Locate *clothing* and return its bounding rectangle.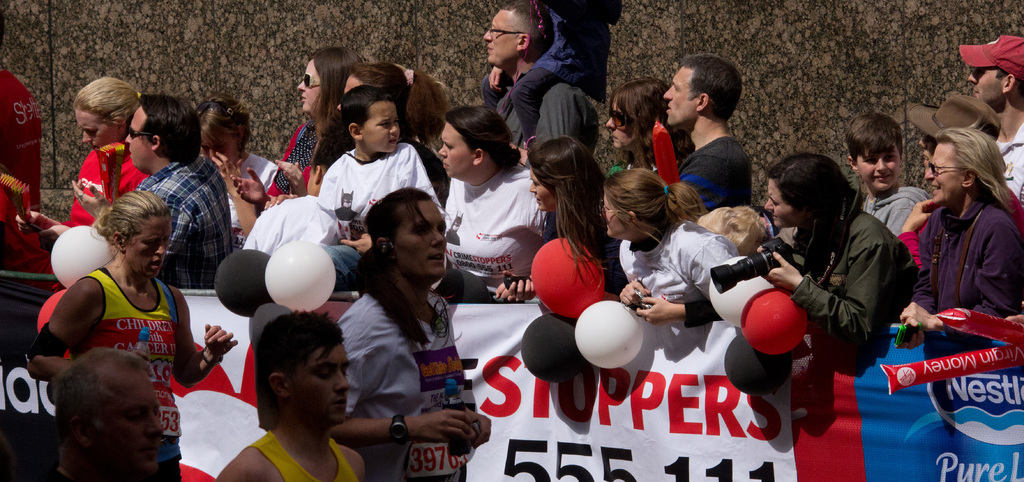
bbox(206, 146, 297, 242).
